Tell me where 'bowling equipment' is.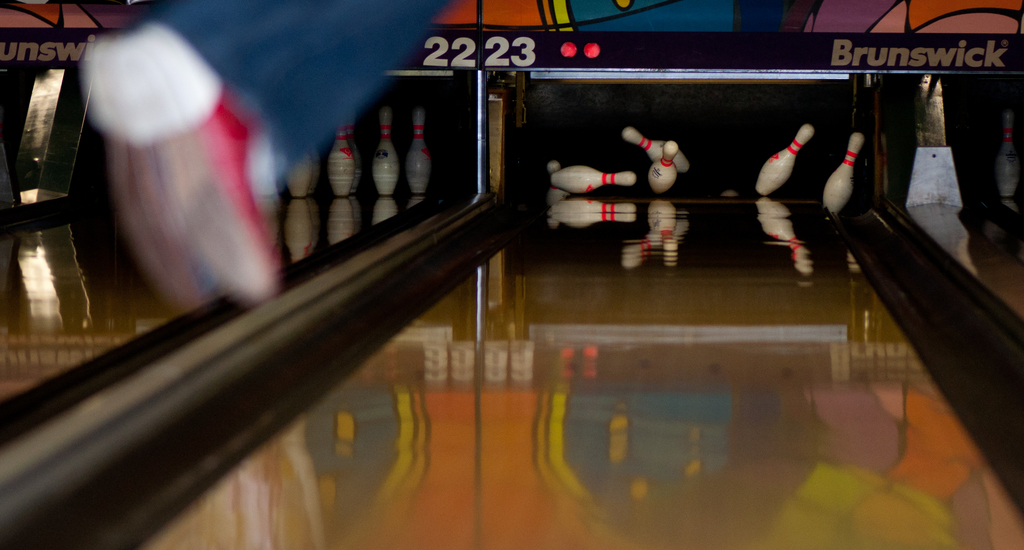
'bowling equipment' is at x1=553, y1=163, x2=632, y2=197.
